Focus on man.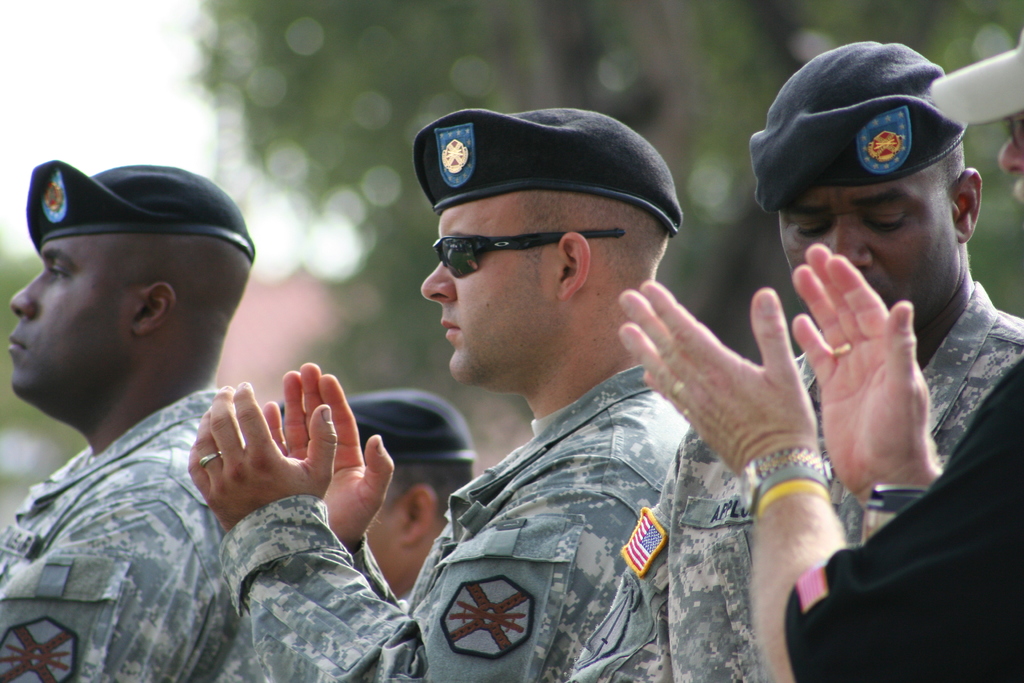
Focused at <region>566, 42, 1023, 682</region>.
